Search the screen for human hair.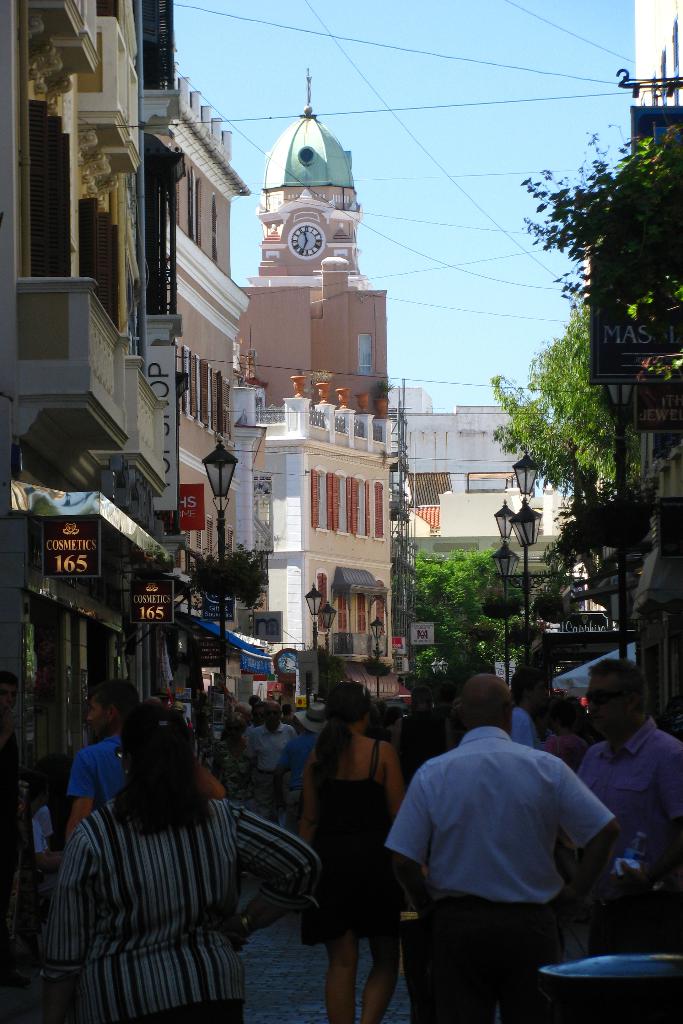
Found at <box>511,671,539,710</box>.
